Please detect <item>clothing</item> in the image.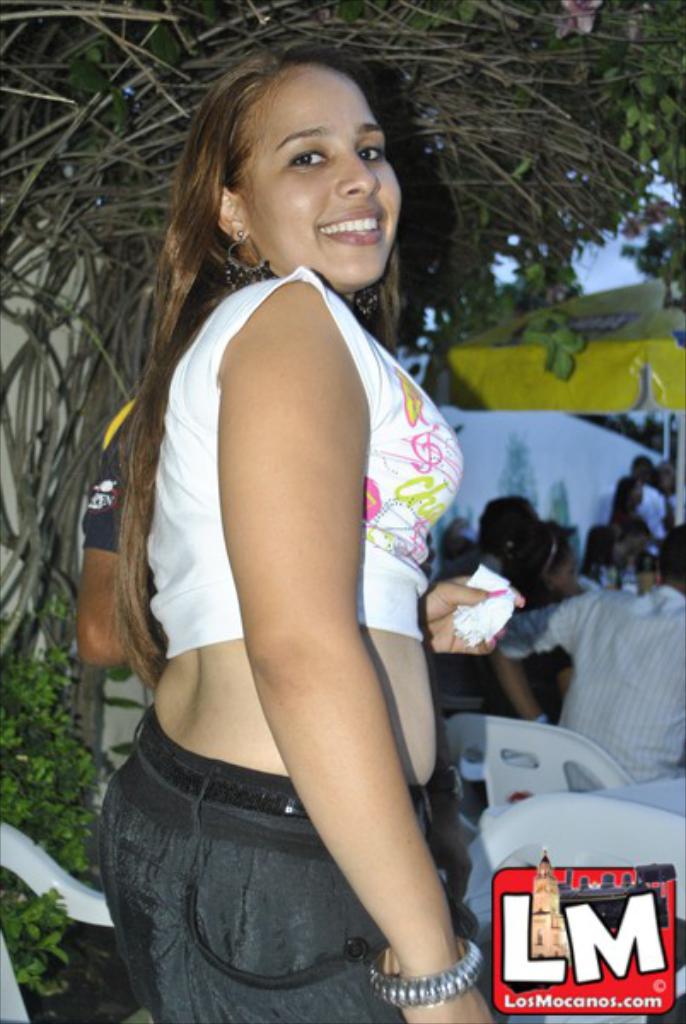
[109,198,514,993].
